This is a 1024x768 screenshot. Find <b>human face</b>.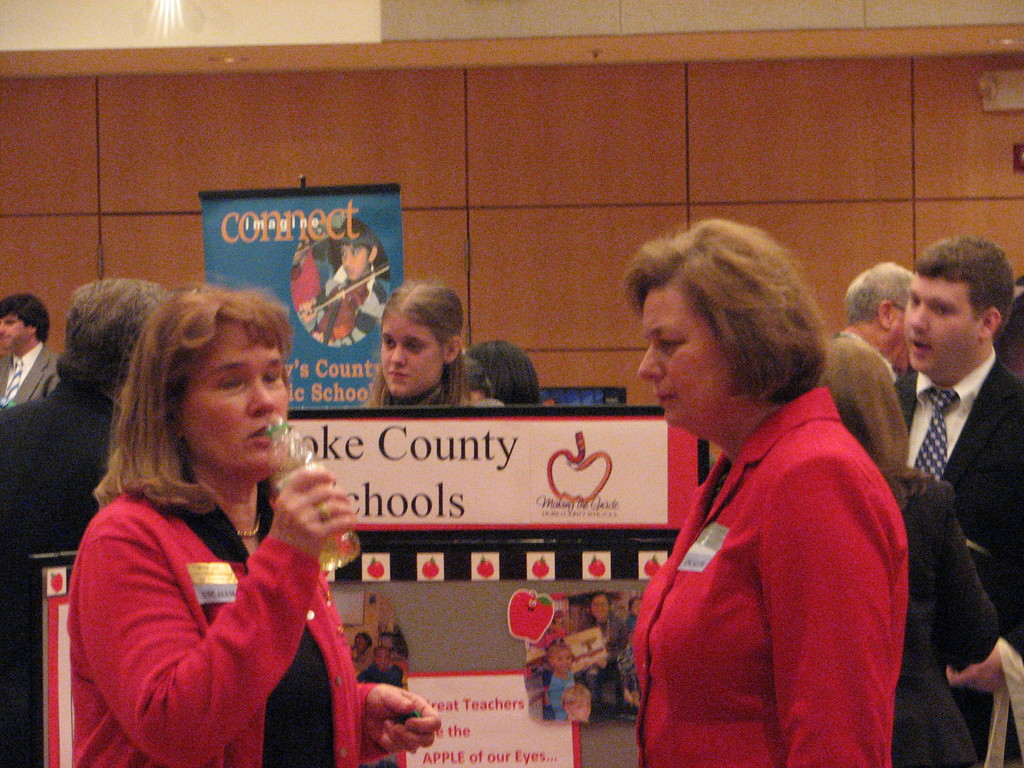
Bounding box: bbox(380, 310, 445, 406).
